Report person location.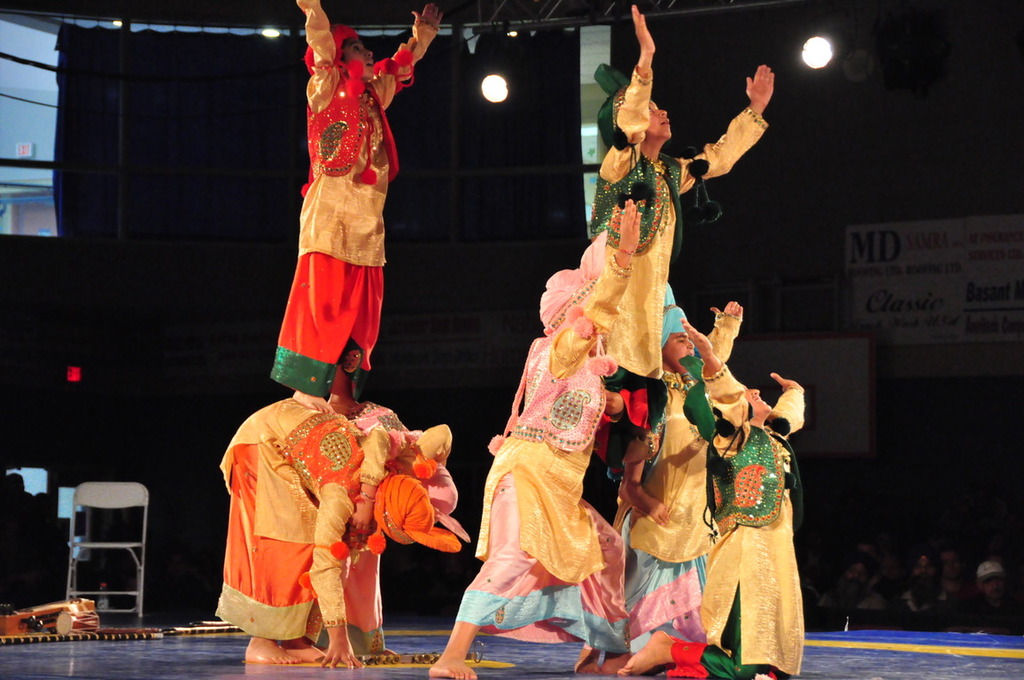
Report: left=607, top=305, right=751, bottom=679.
